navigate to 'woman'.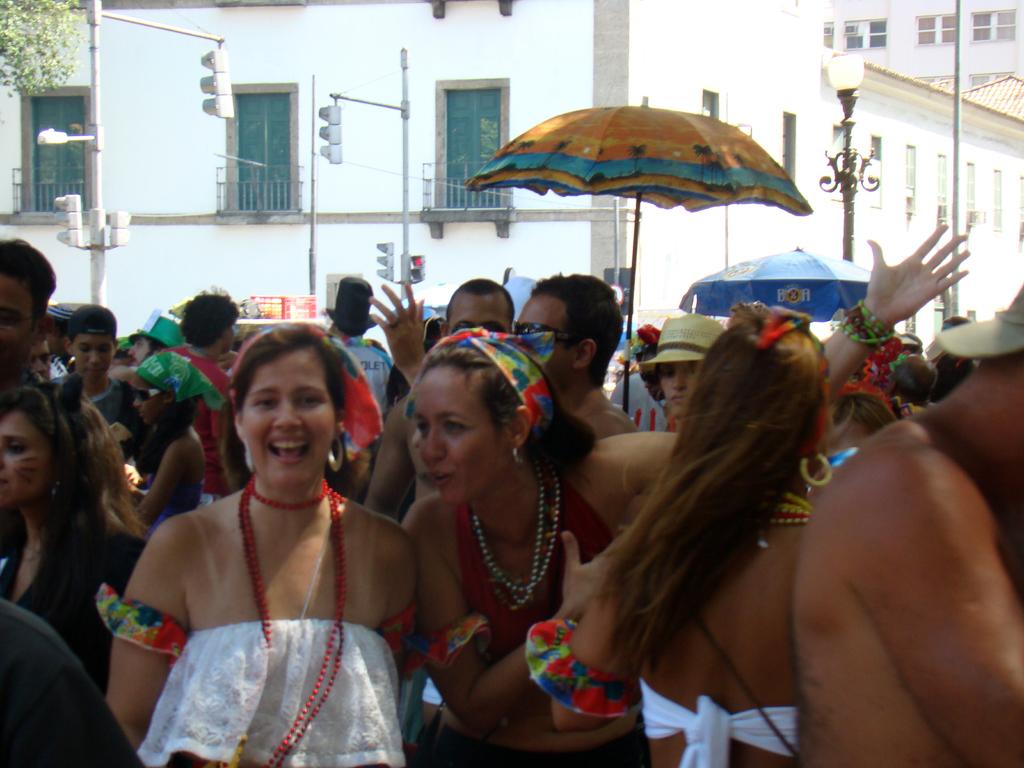
Navigation target: pyautogui.locateOnScreen(525, 303, 827, 767).
